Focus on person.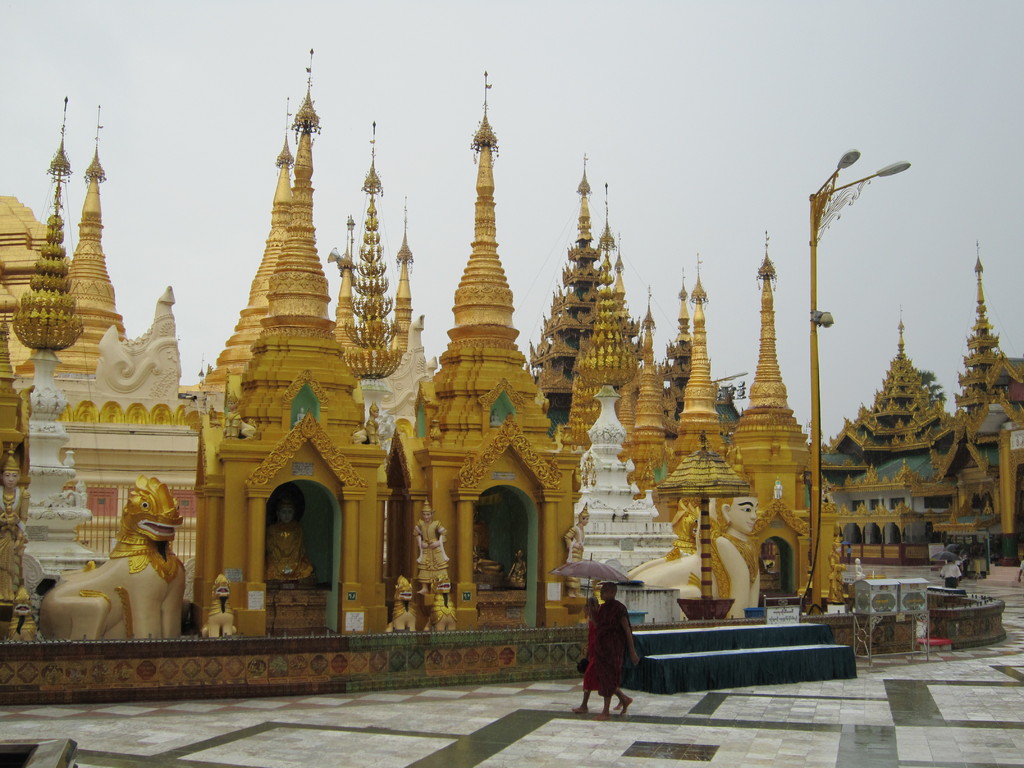
Focused at x1=828, y1=535, x2=849, y2=604.
